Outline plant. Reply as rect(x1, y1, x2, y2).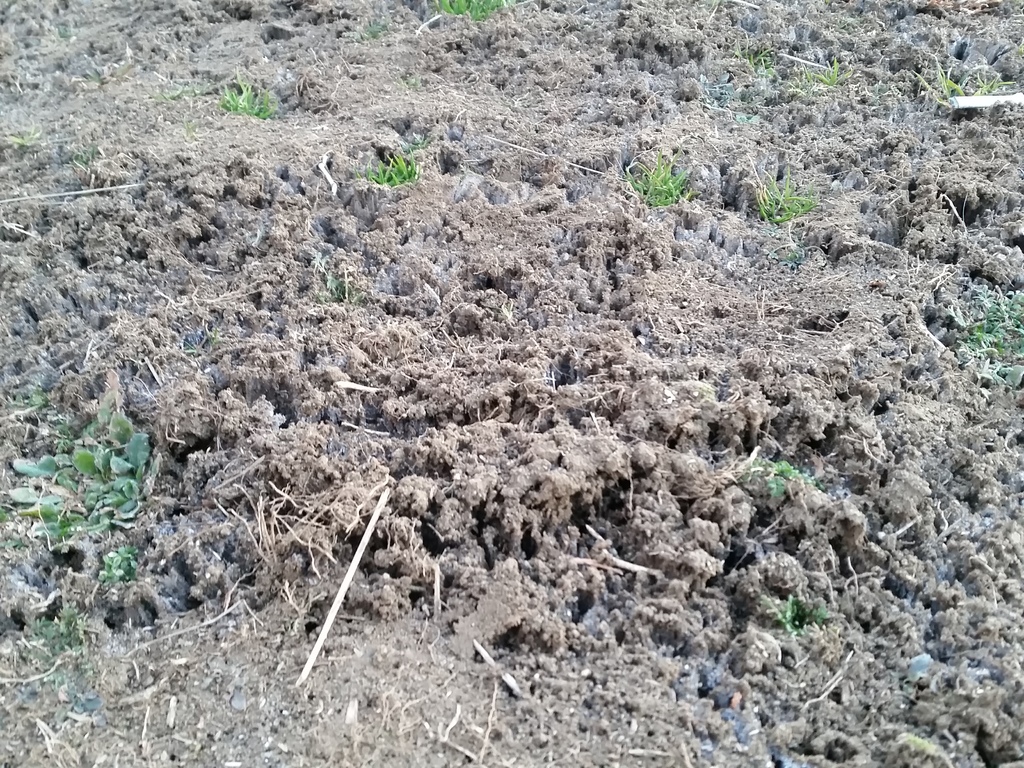
rect(772, 584, 822, 632).
